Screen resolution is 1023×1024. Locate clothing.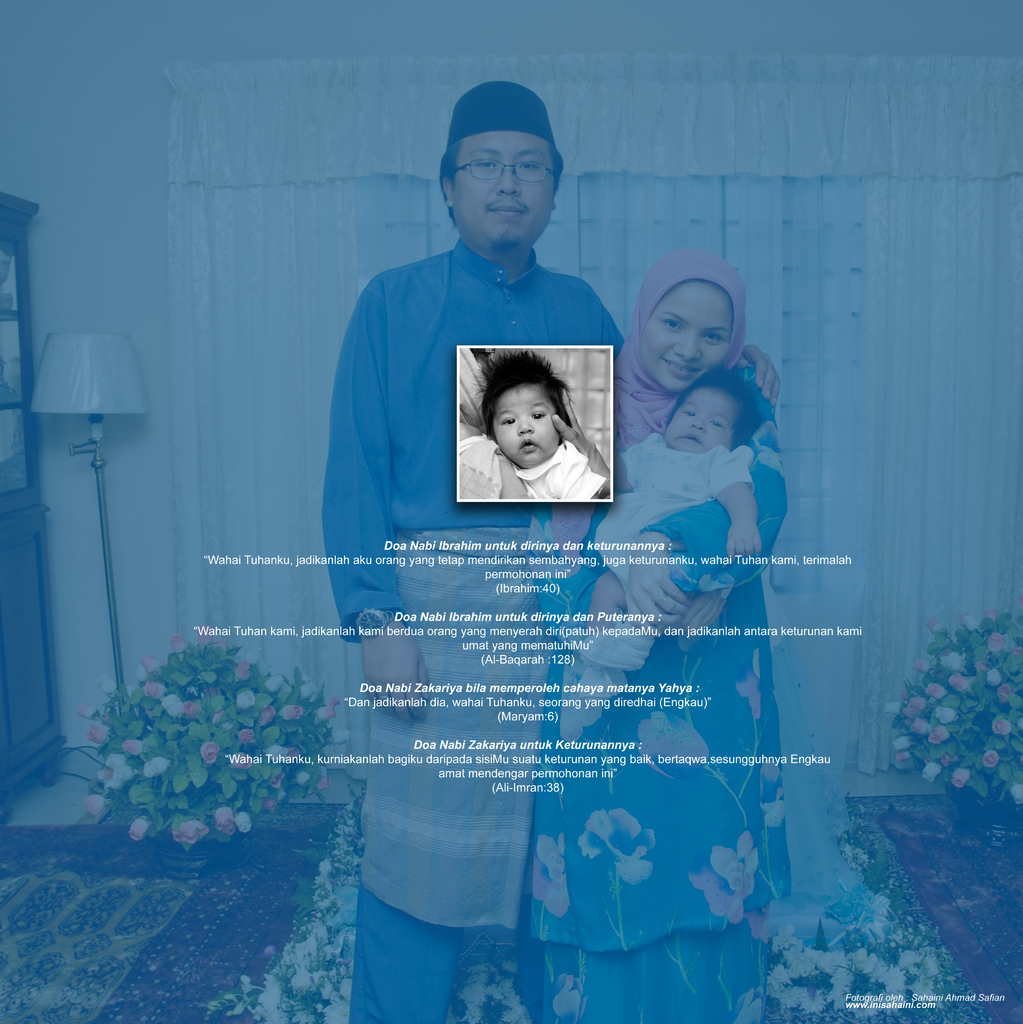
x1=526 y1=361 x2=793 y2=1023.
